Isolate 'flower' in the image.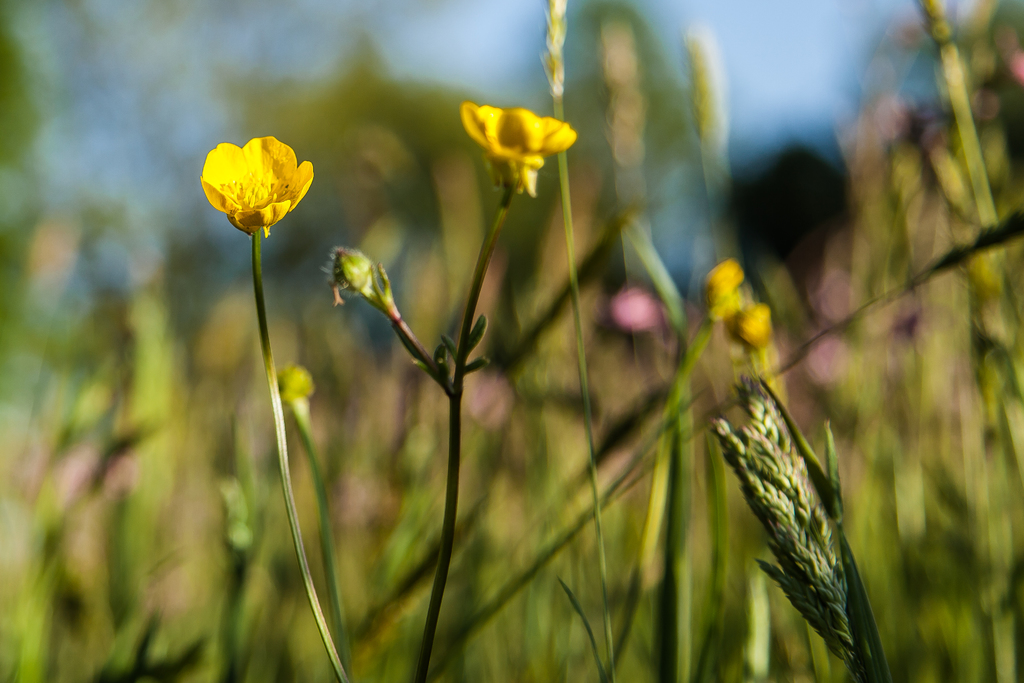
Isolated region: 193,122,319,236.
